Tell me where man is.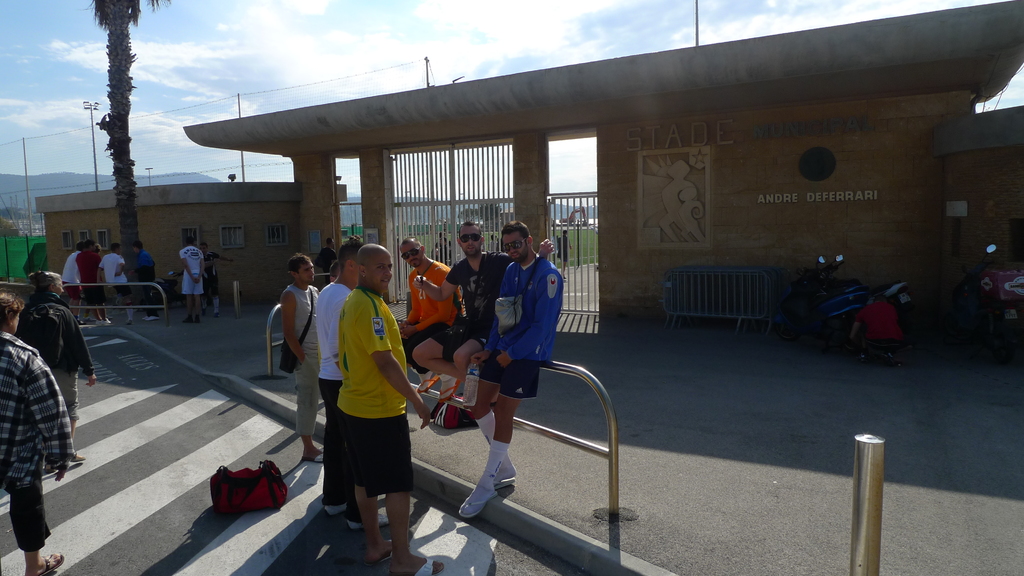
man is at [175, 239, 209, 324].
